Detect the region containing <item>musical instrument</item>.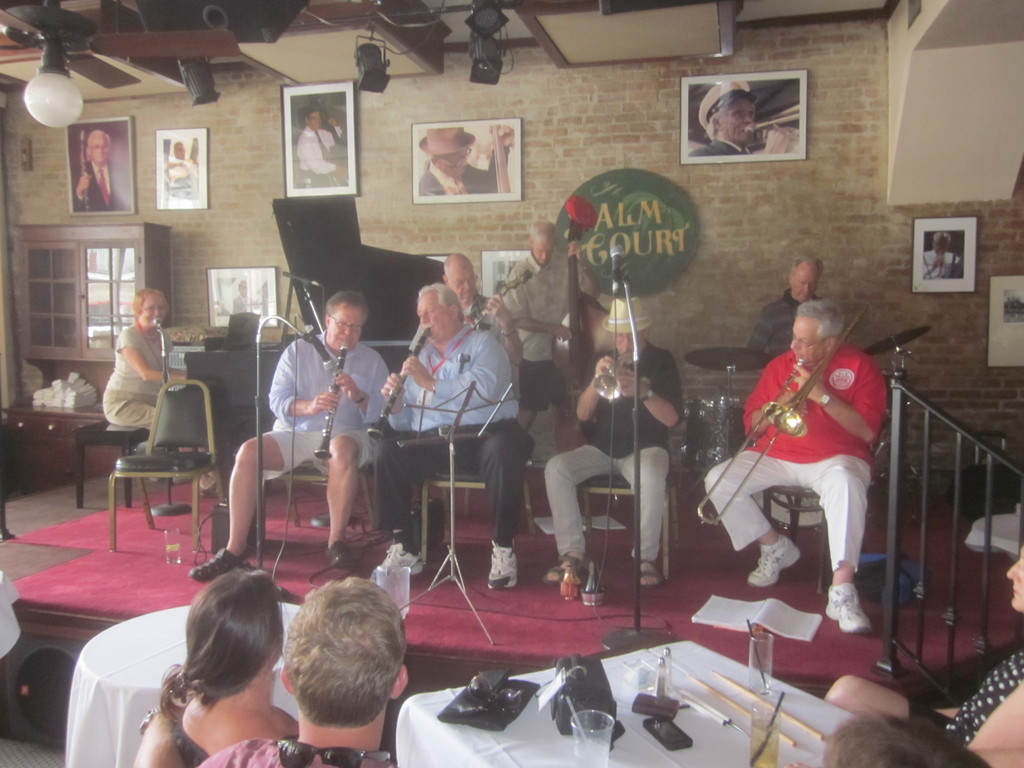
<box>495,125,511,197</box>.
